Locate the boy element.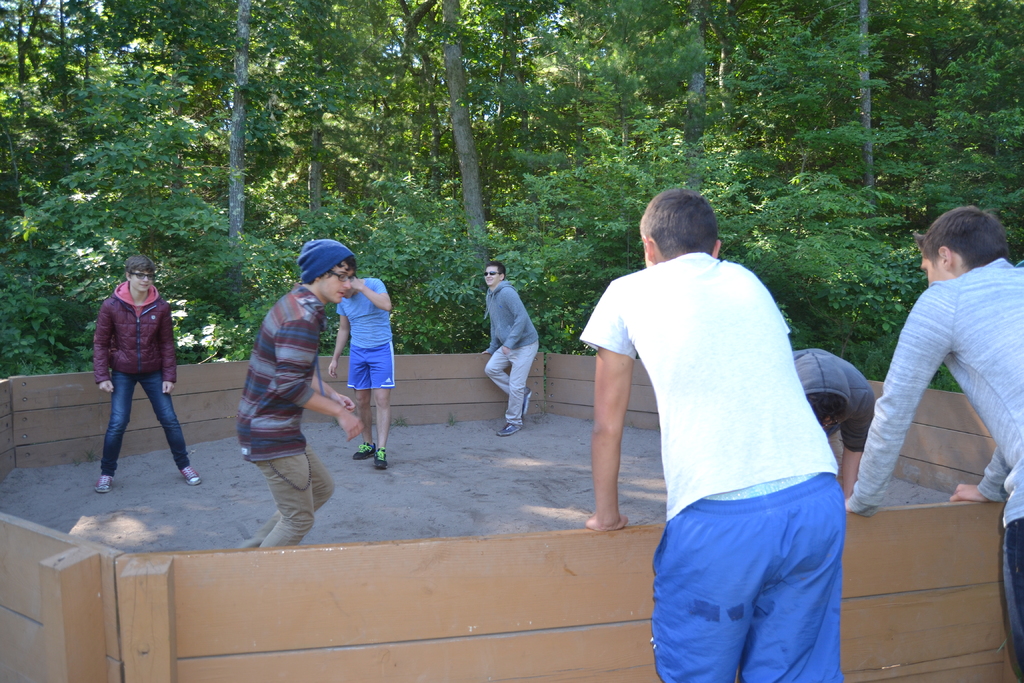
Element bbox: <region>93, 252, 204, 497</region>.
